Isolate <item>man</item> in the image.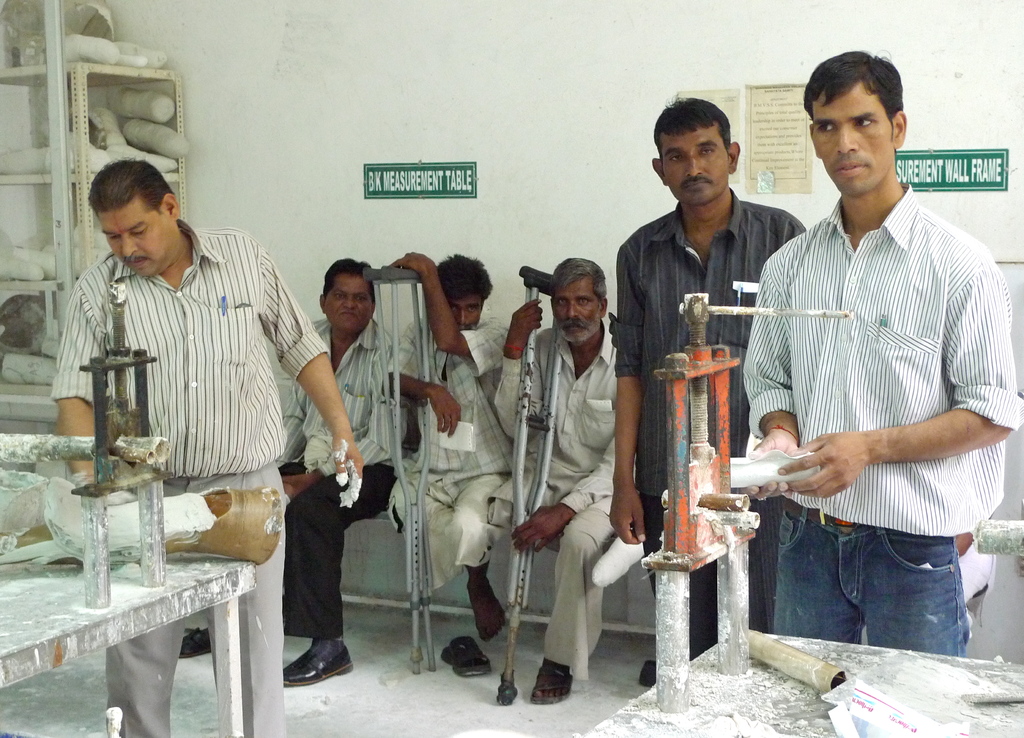
Isolated region: <bbox>739, 79, 1007, 691</bbox>.
